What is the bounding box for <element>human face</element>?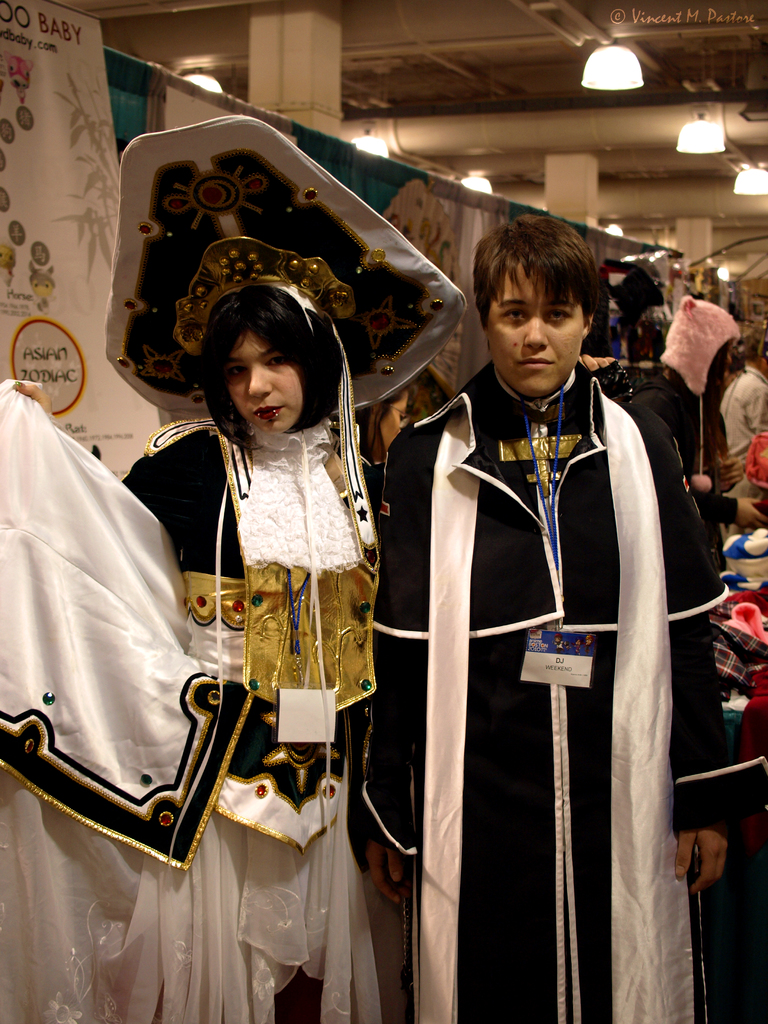
381,396,408,449.
